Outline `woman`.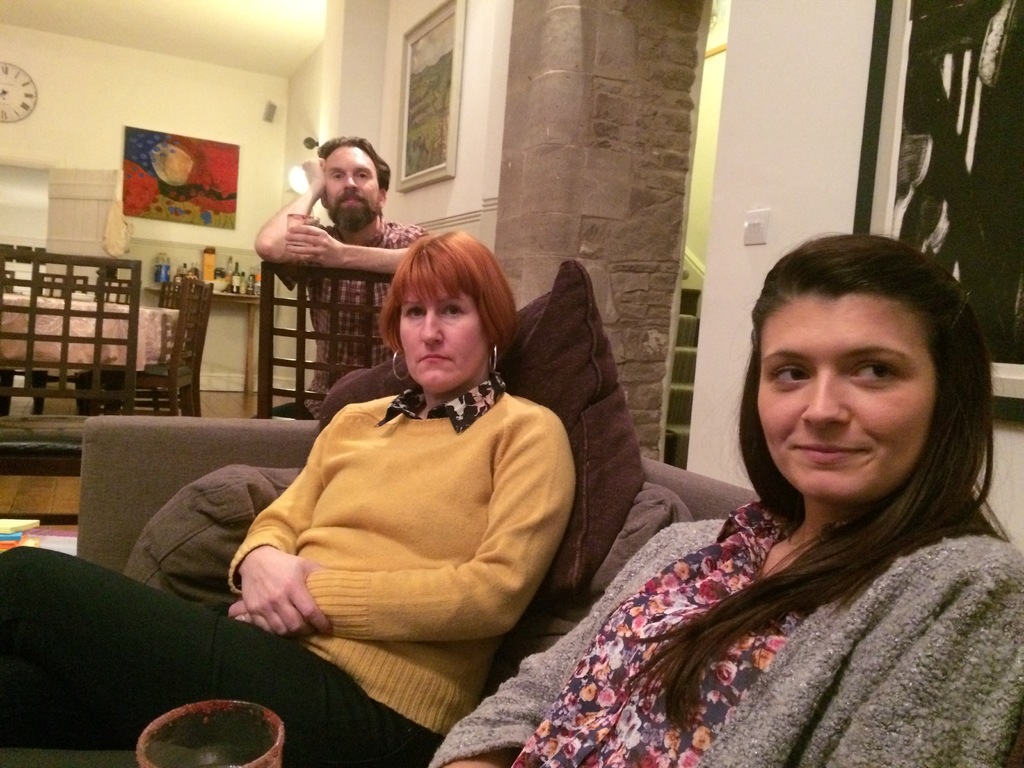
Outline: bbox(0, 220, 567, 767).
